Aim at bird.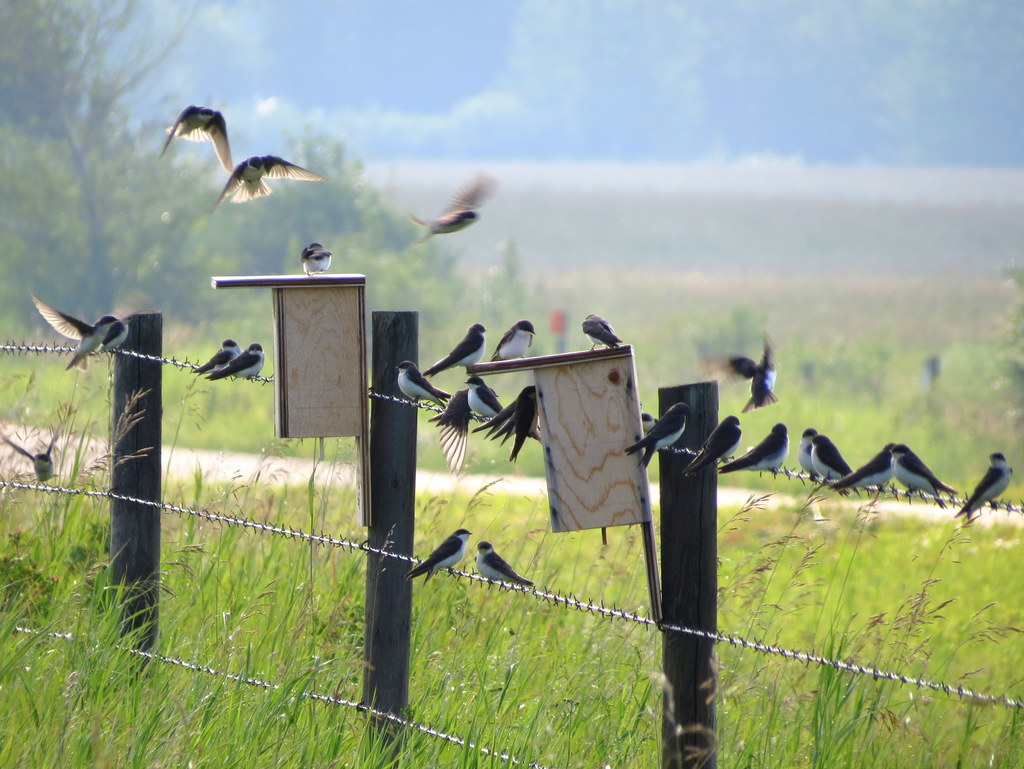
Aimed at (202, 341, 268, 383).
